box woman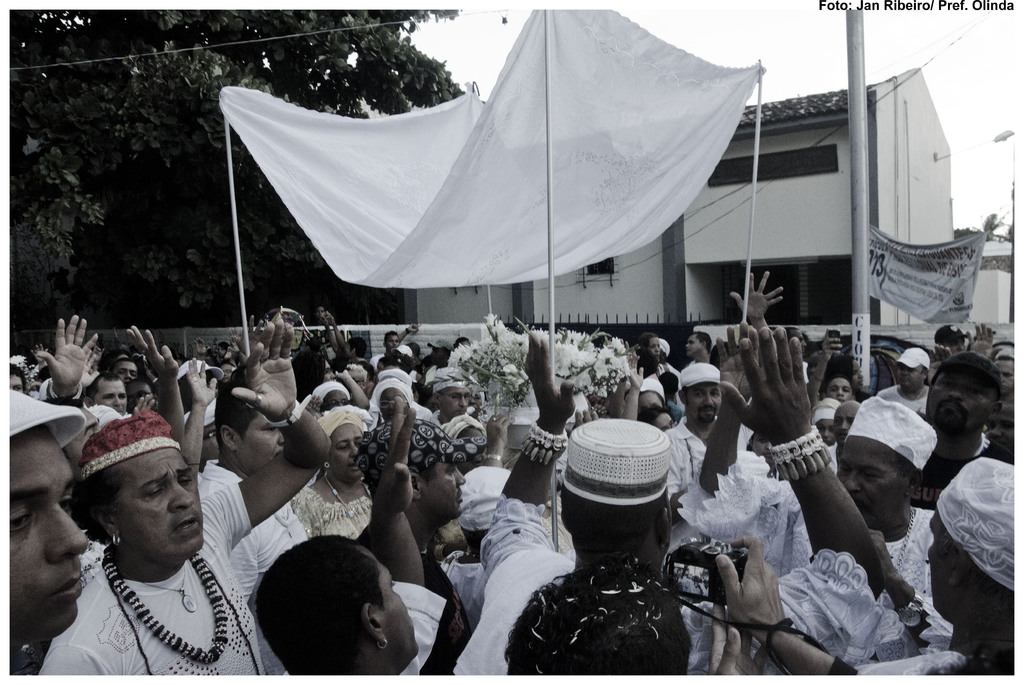
left=376, top=385, right=412, bottom=422
